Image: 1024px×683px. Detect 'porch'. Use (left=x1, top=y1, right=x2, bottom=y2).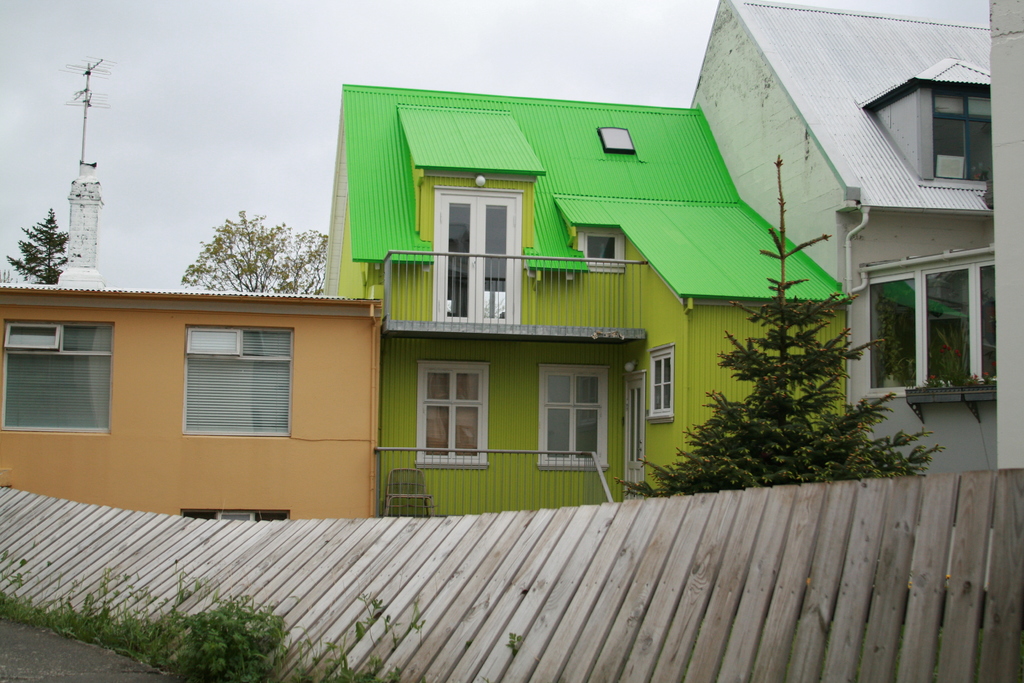
(left=360, top=445, right=633, bottom=516).
